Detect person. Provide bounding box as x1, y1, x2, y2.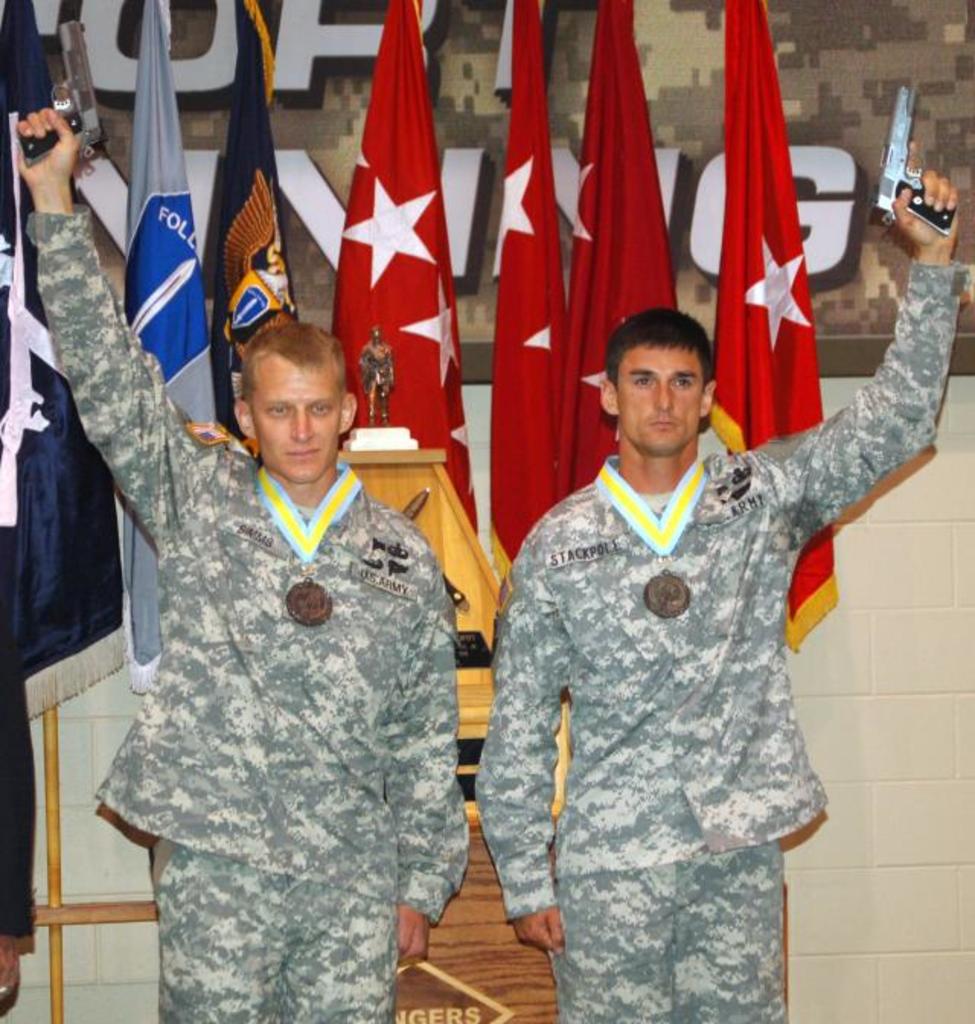
6, 91, 463, 1022.
